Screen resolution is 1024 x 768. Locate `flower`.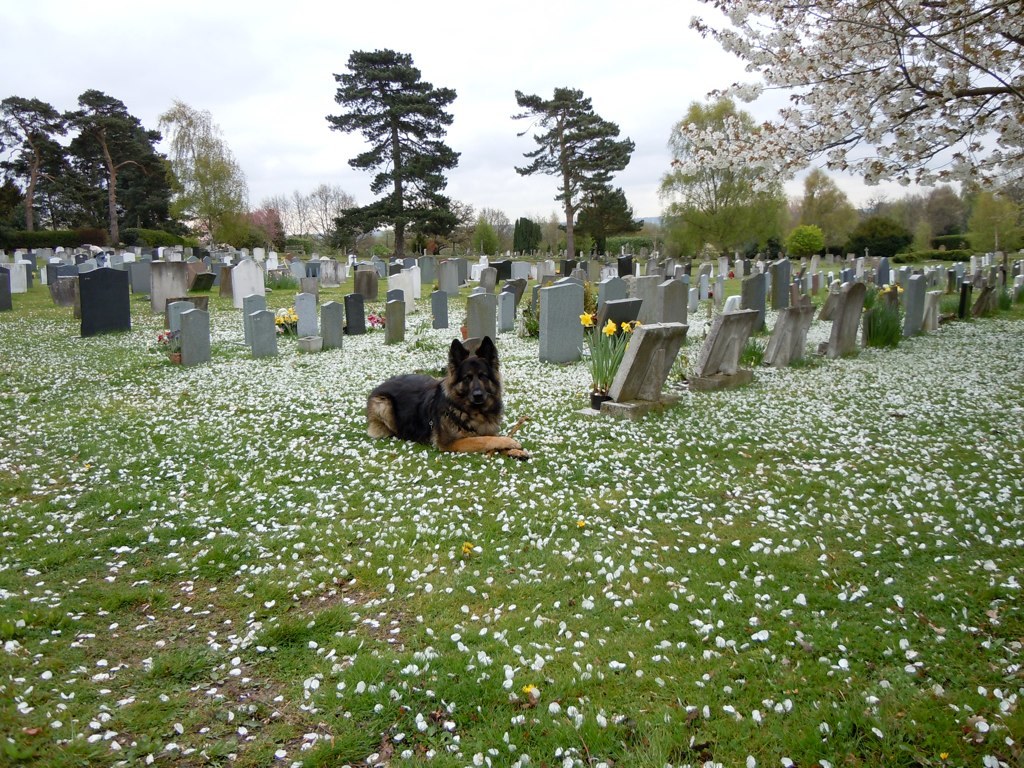
620, 321, 631, 331.
